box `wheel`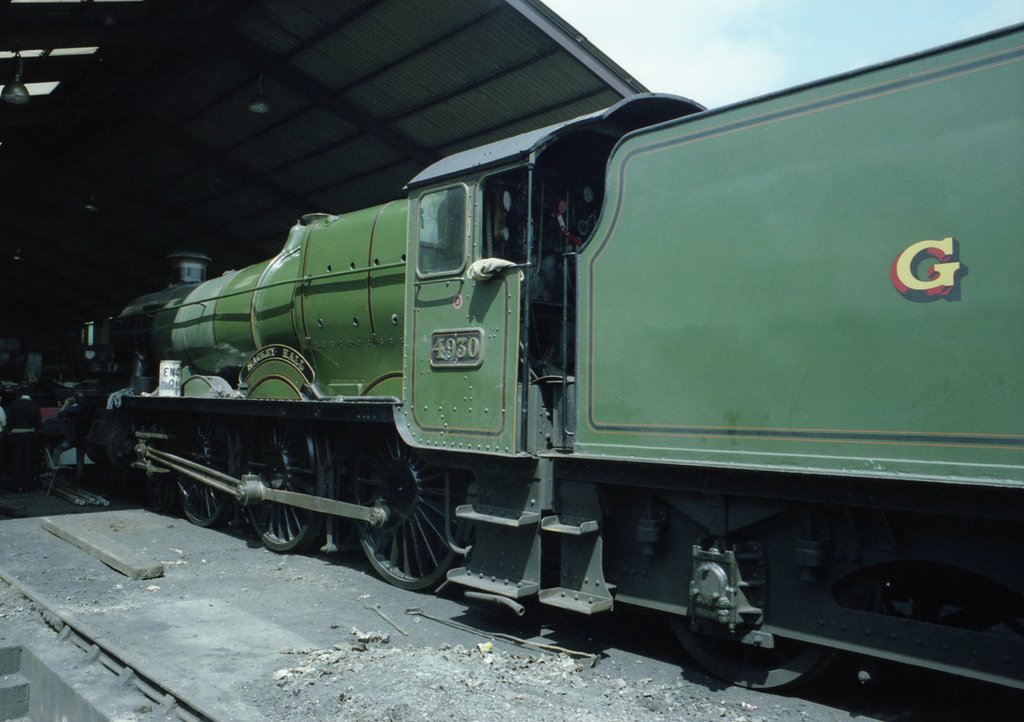
detection(154, 413, 223, 523)
